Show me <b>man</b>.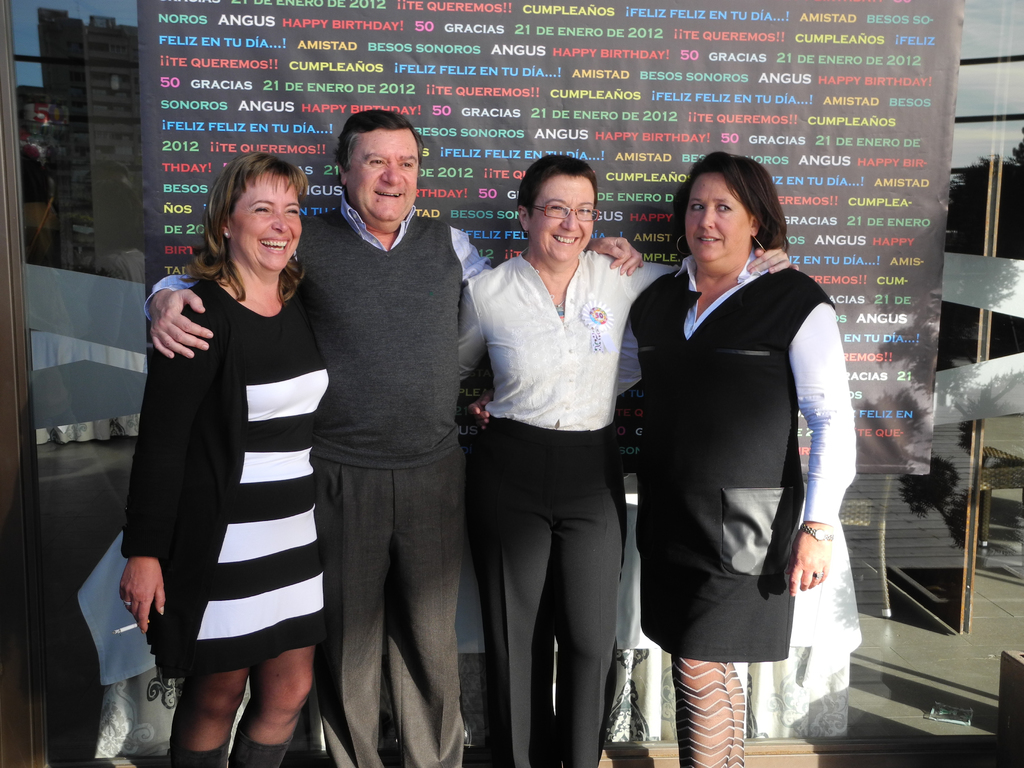
<b>man</b> is here: 275,85,492,766.
